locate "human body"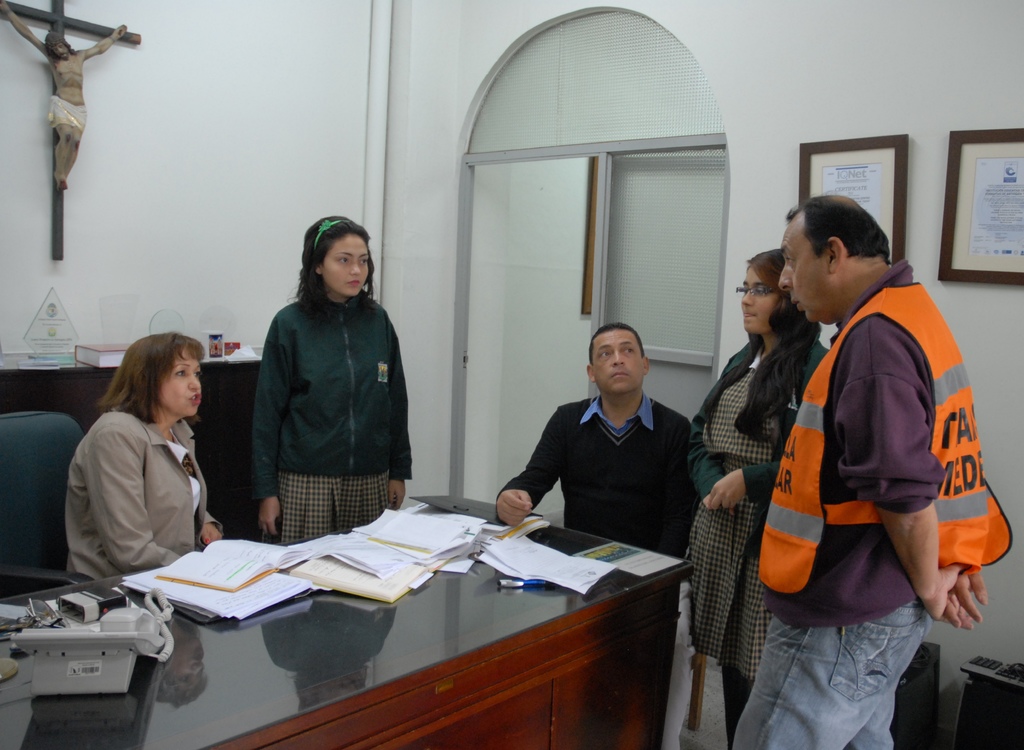
BBox(731, 262, 986, 749)
